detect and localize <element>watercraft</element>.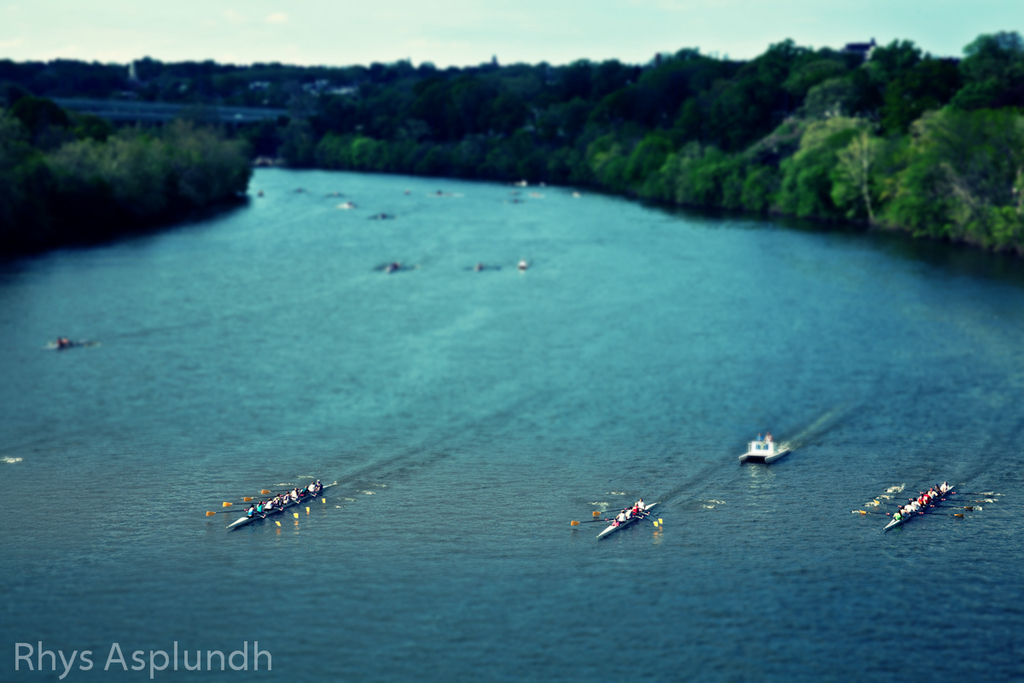
Localized at 739 433 792 462.
